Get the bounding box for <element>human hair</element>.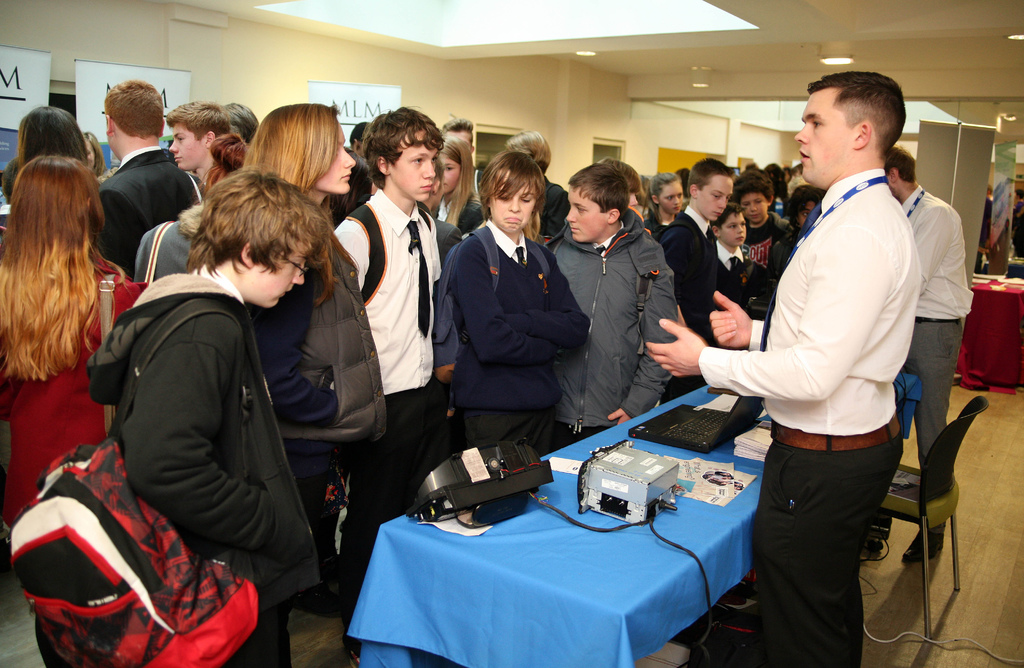
[597,158,641,193].
